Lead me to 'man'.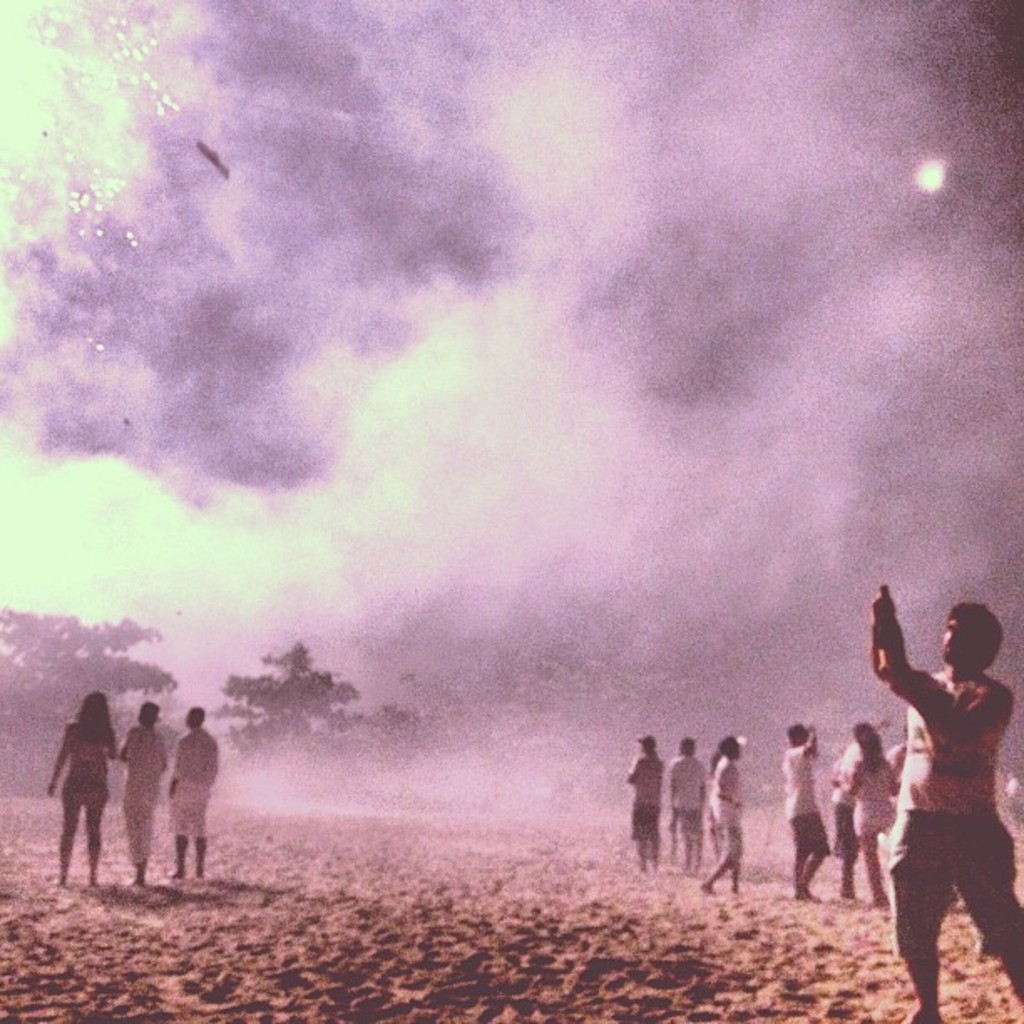
Lead to bbox=[673, 738, 699, 873].
